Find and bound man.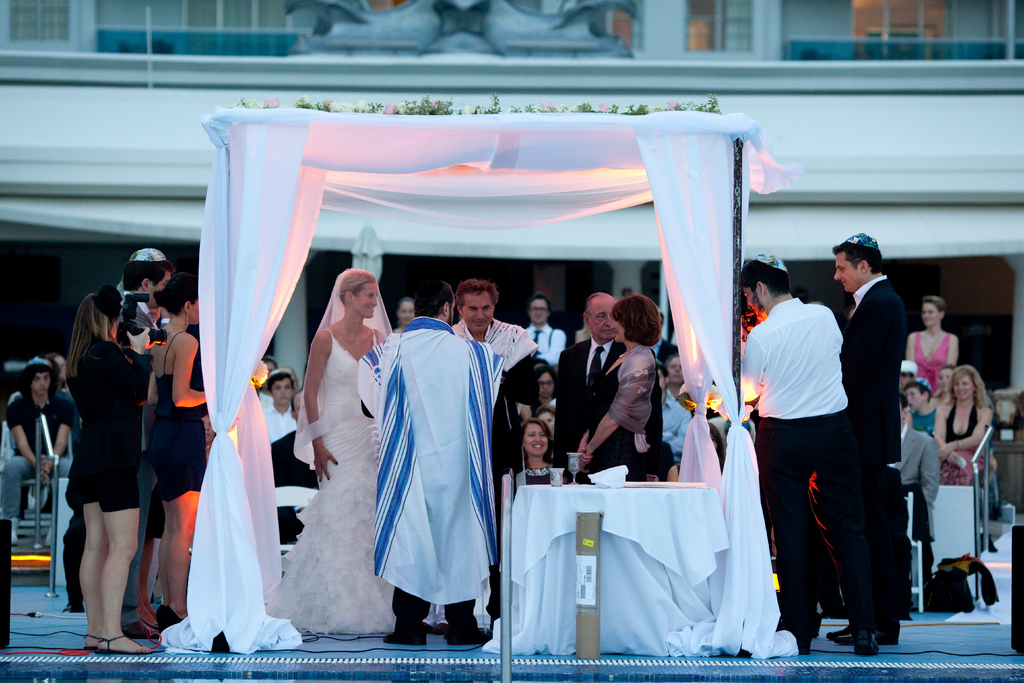
Bound: 887 392 940 506.
